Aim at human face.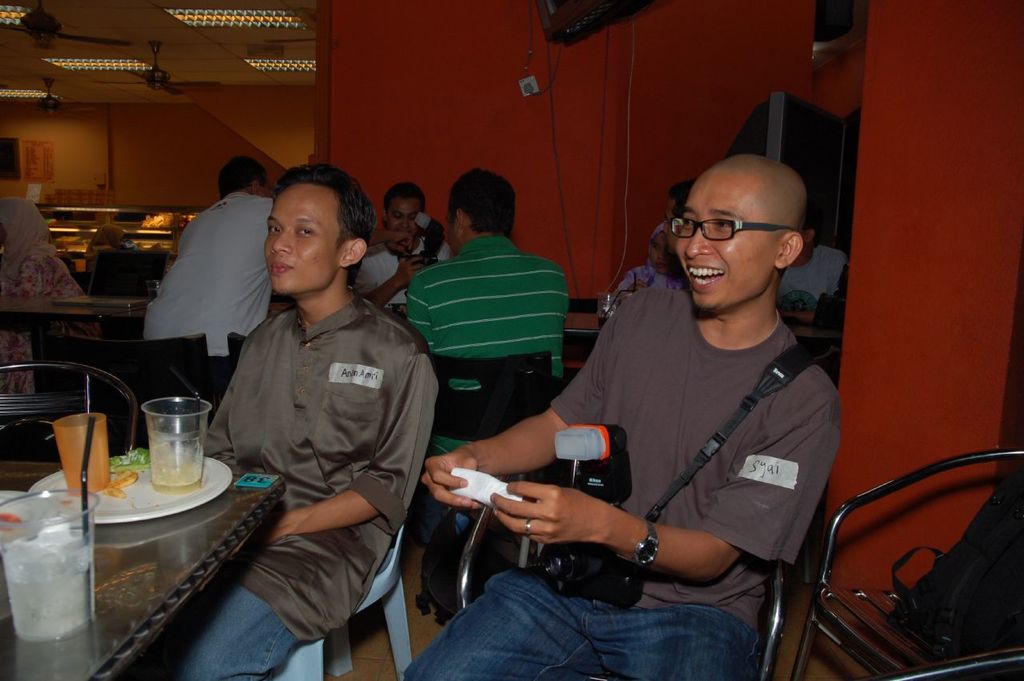
Aimed at 680,179,775,318.
